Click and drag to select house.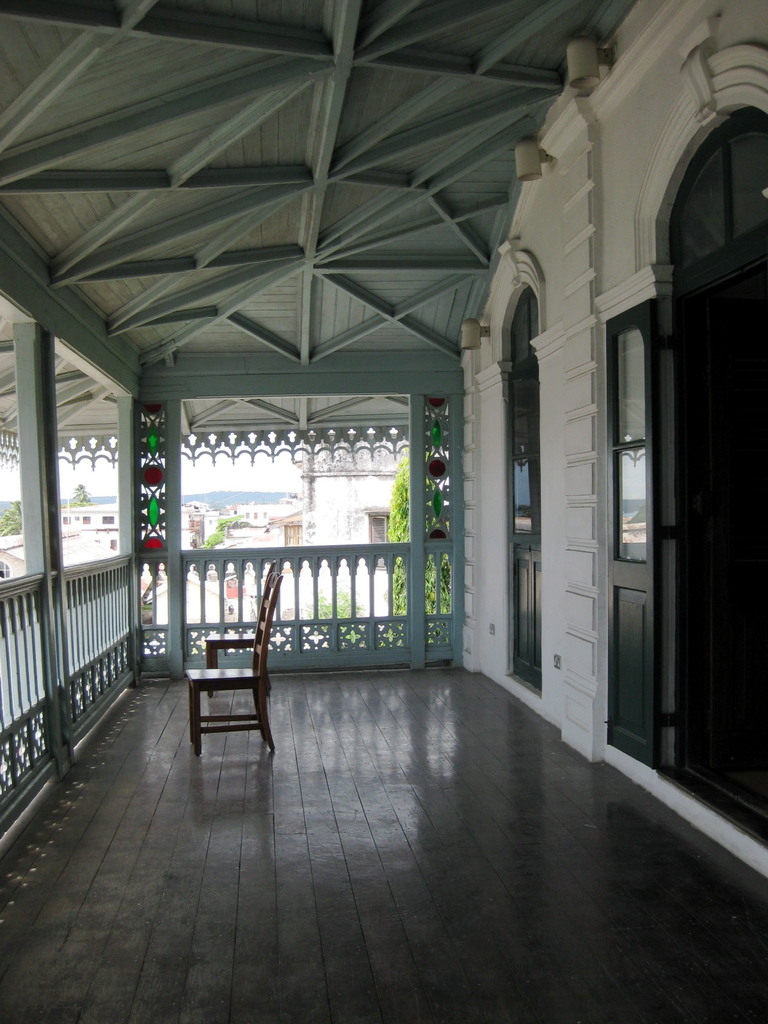
Selection: left=0, top=0, right=767, bottom=1023.
